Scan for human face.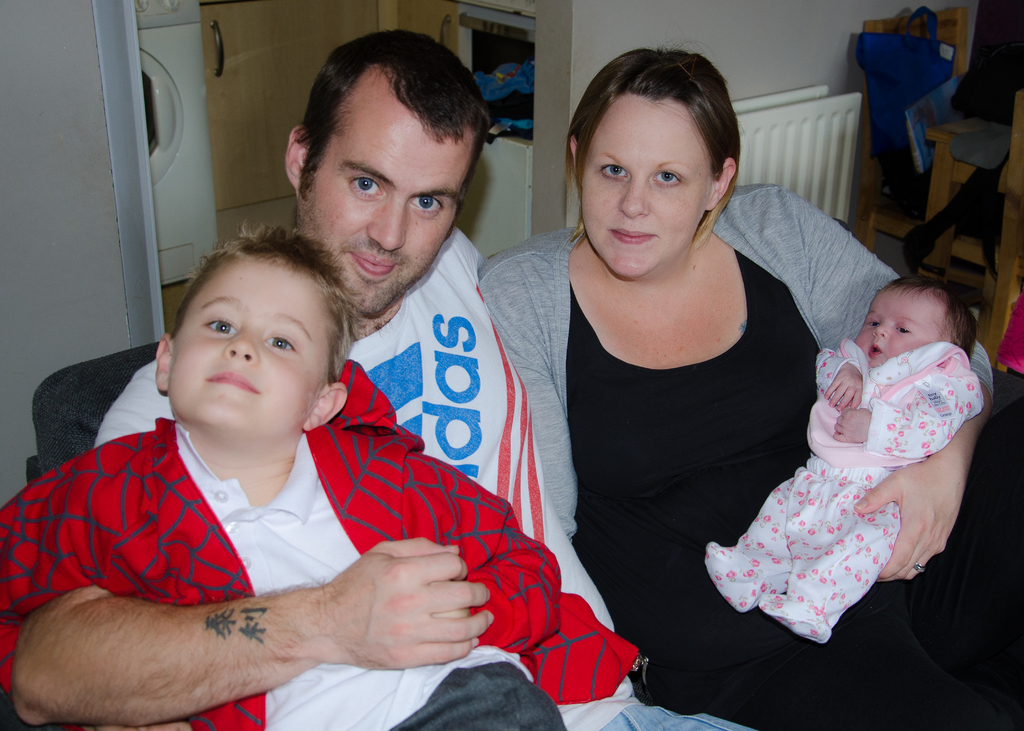
Scan result: pyautogui.locateOnScreen(852, 289, 940, 364).
